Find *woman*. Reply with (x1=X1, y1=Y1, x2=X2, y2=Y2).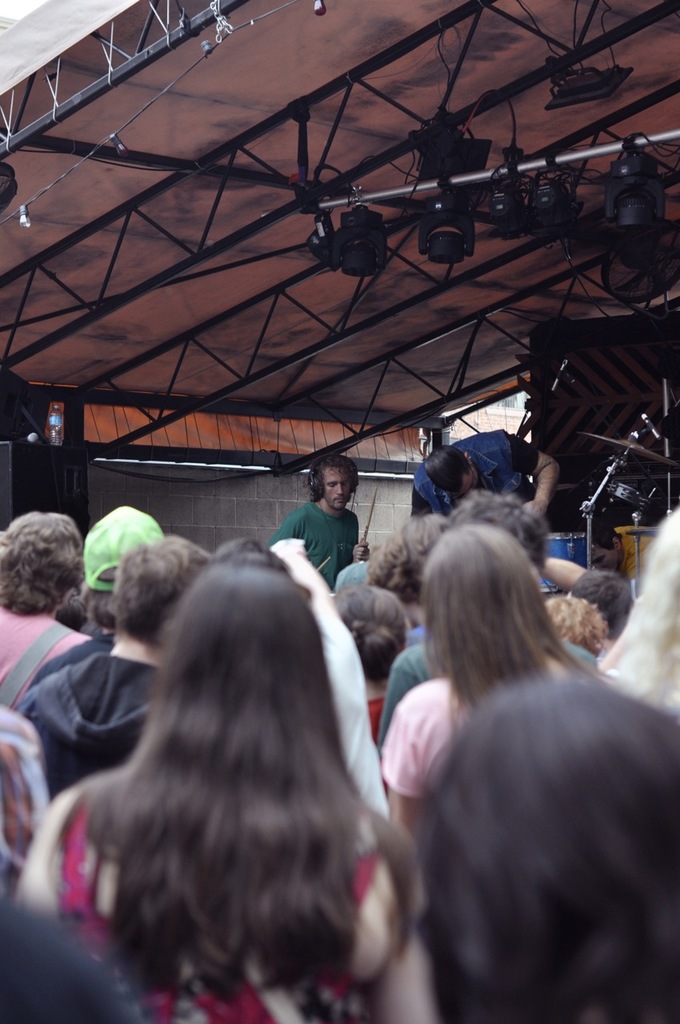
(x1=329, y1=582, x2=414, y2=736).
